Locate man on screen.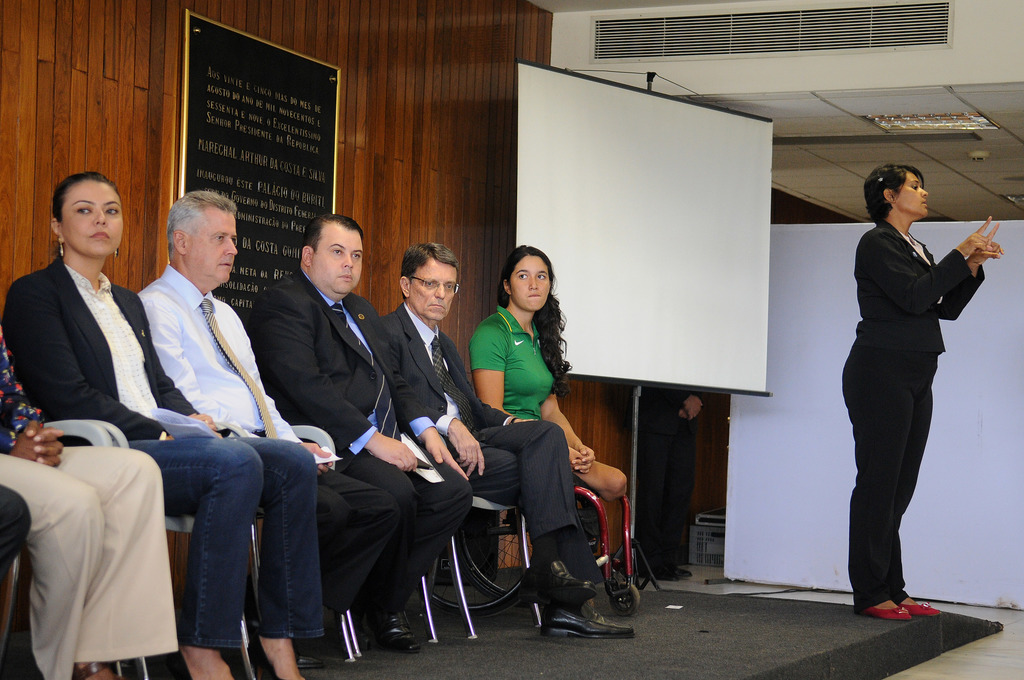
On screen at bbox=[0, 323, 175, 679].
